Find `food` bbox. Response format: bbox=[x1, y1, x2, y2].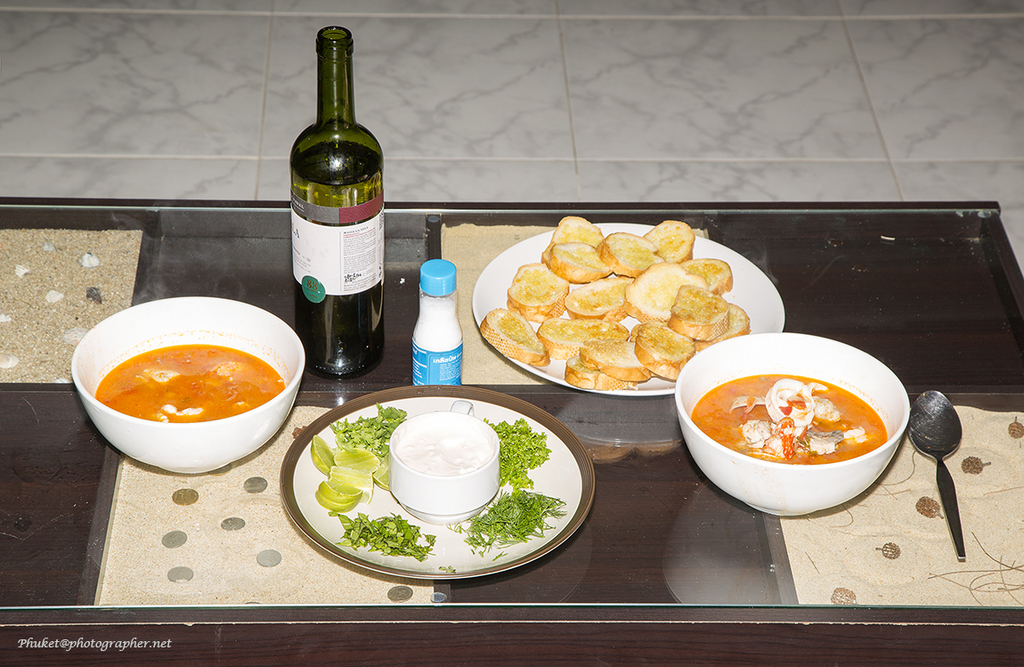
bbox=[1007, 416, 1023, 440].
